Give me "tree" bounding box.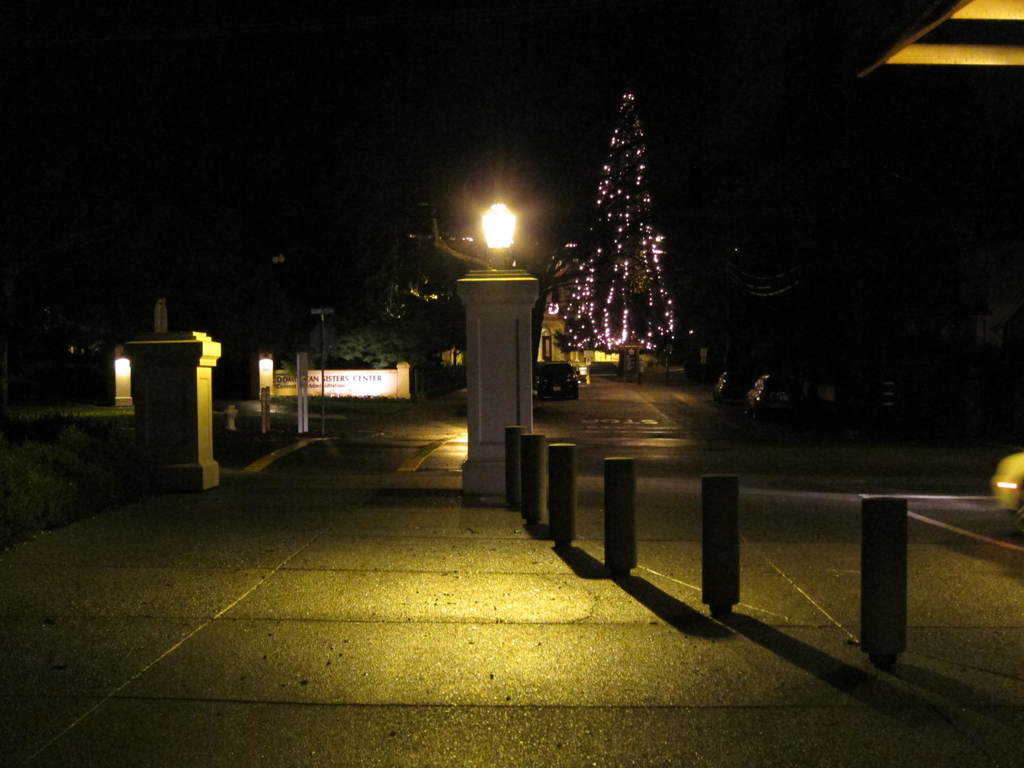
left=315, top=322, right=414, bottom=364.
